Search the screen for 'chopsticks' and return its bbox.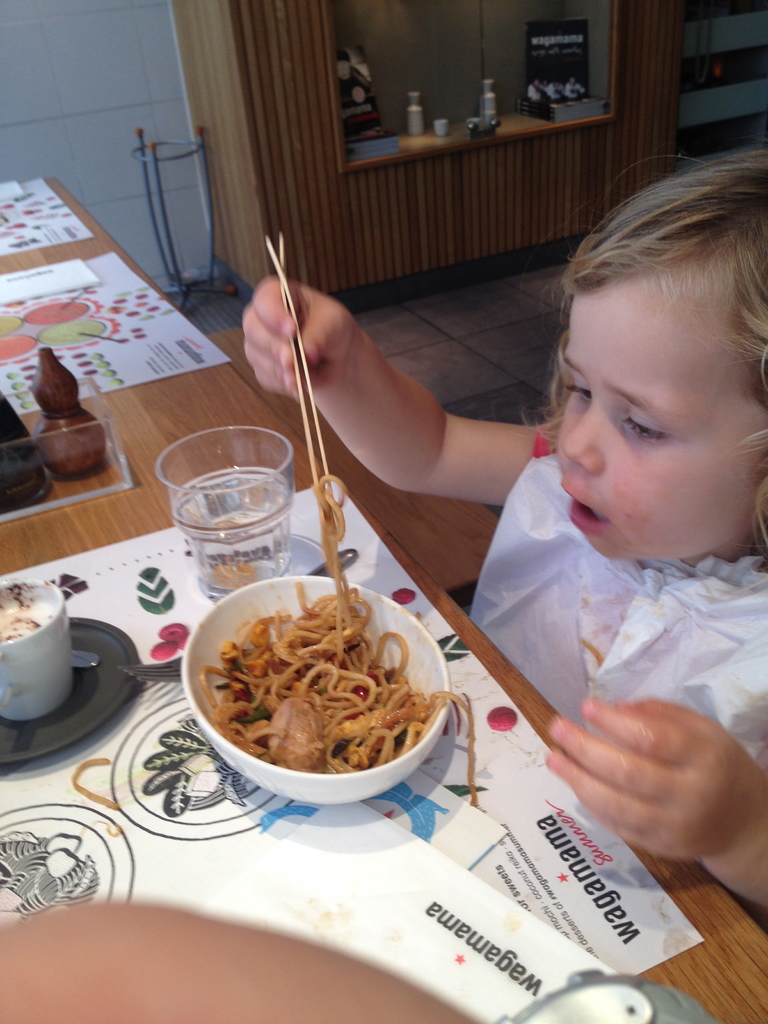
Found: bbox=[268, 238, 325, 481].
